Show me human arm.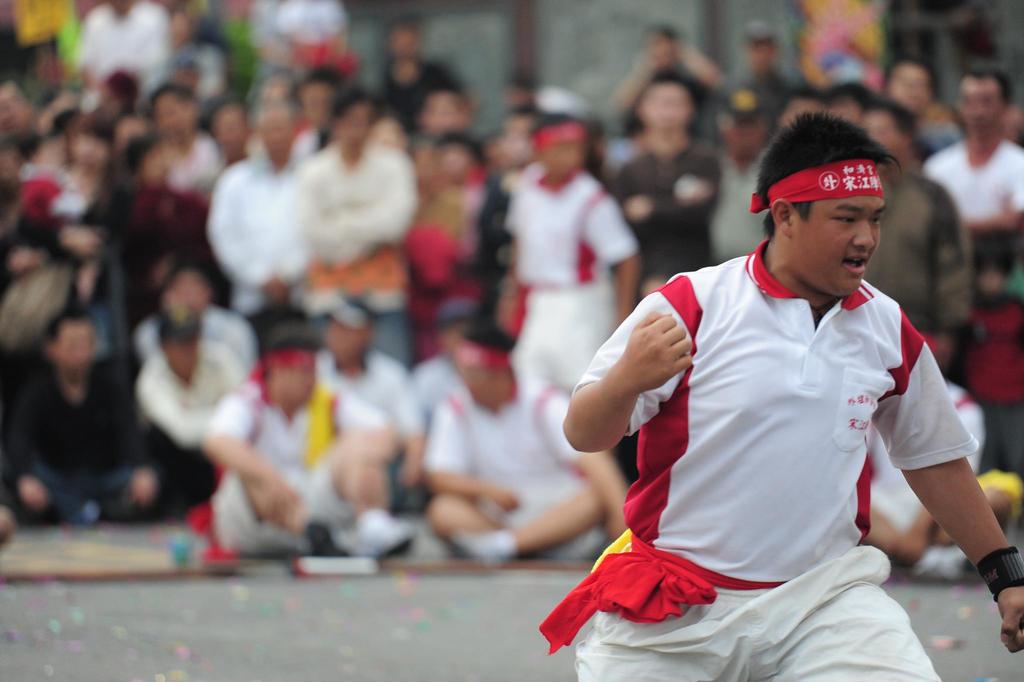
human arm is here: rect(862, 309, 1023, 651).
